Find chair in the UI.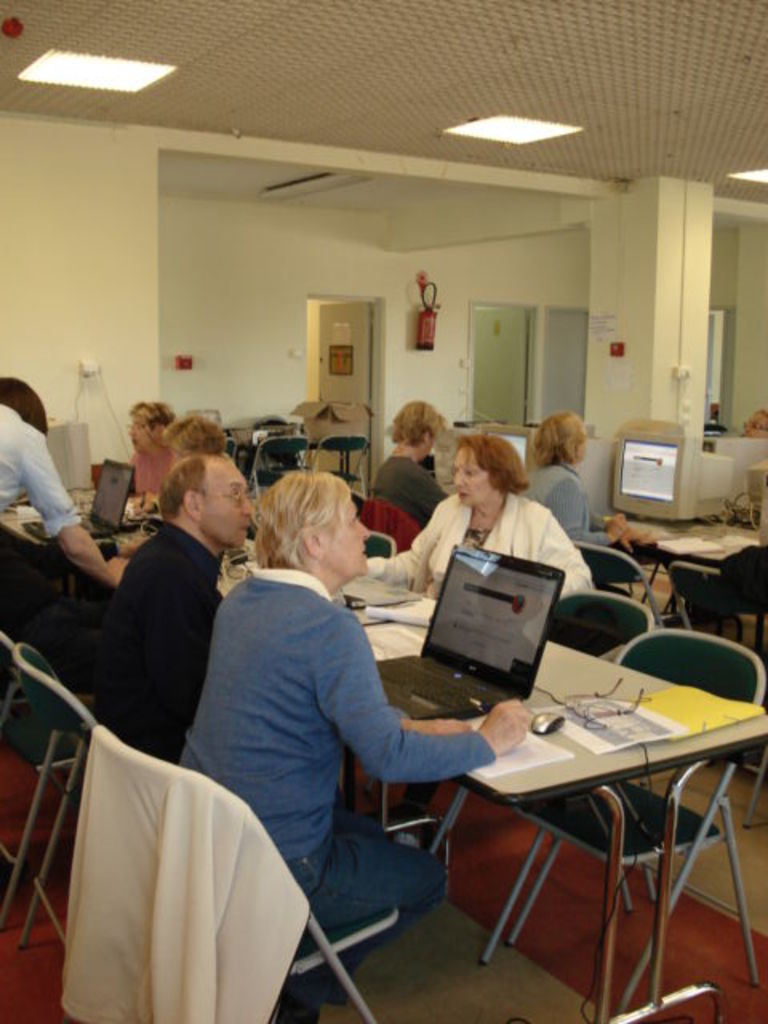
UI element at 251, 432, 304, 493.
